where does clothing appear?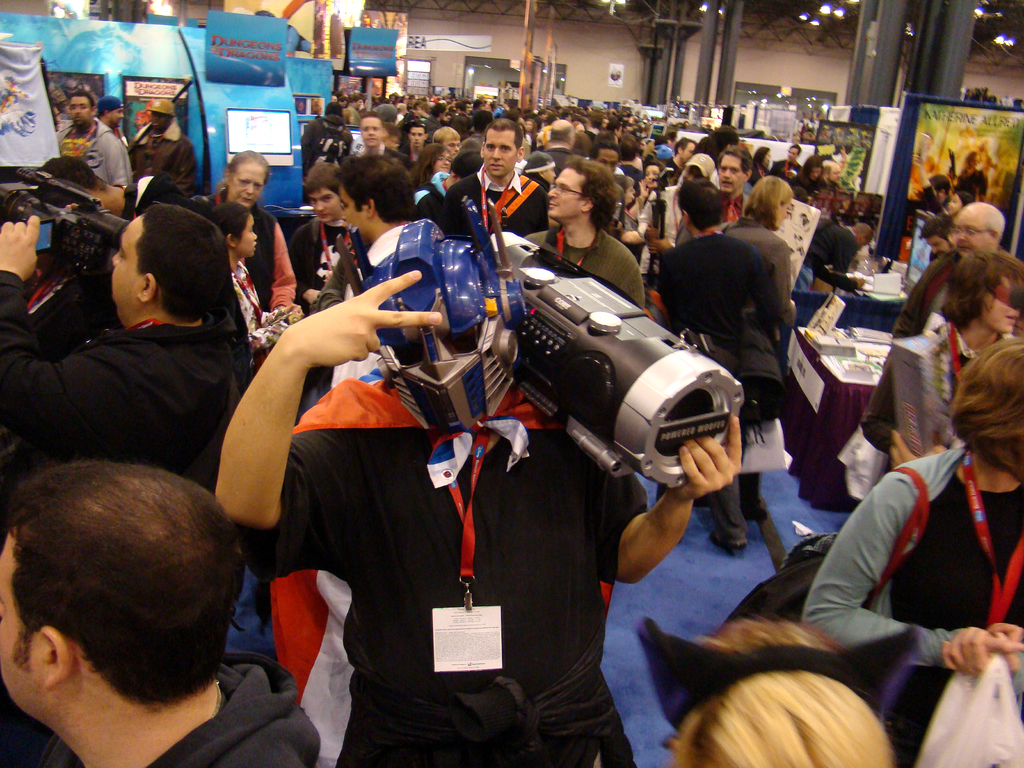
Appears at {"left": 29, "top": 636, "right": 328, "bottom": 765}.
